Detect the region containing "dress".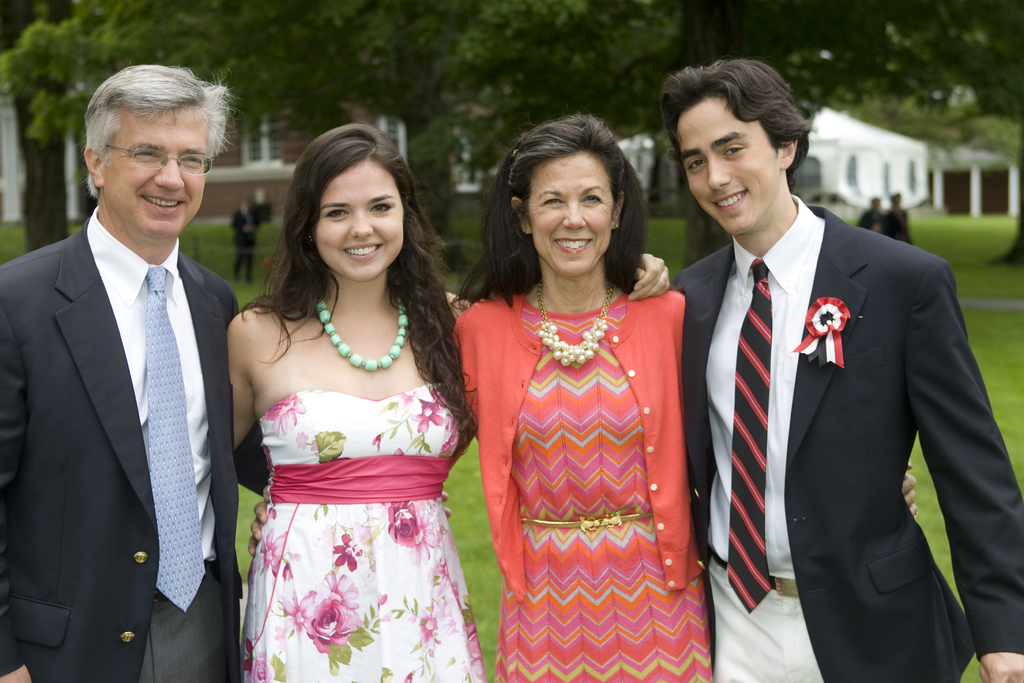
(left=488, top=288, right=714, bottom=682).
